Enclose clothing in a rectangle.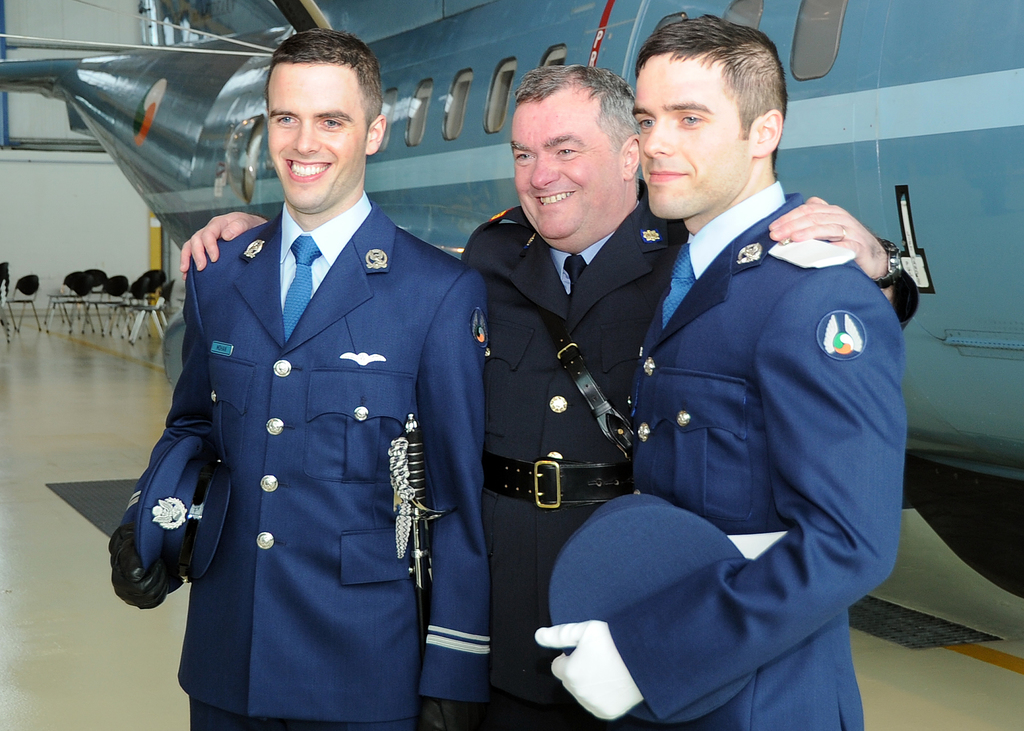
box=[624, 180, 893, 730].
